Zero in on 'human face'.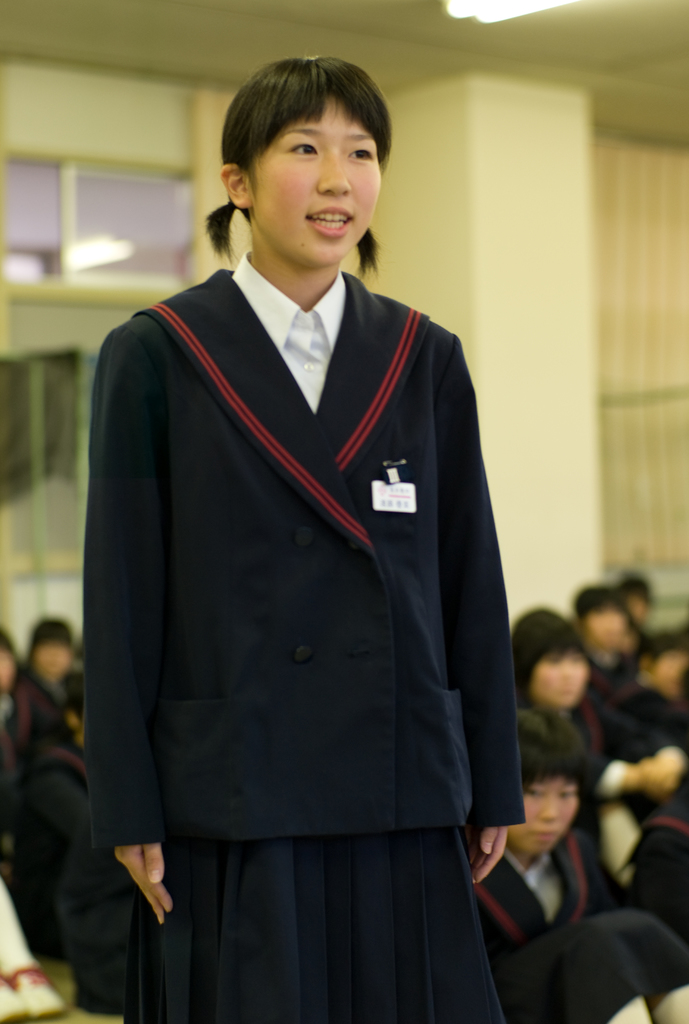
Zeroed in: bbox(534, 655, 587, 705).
